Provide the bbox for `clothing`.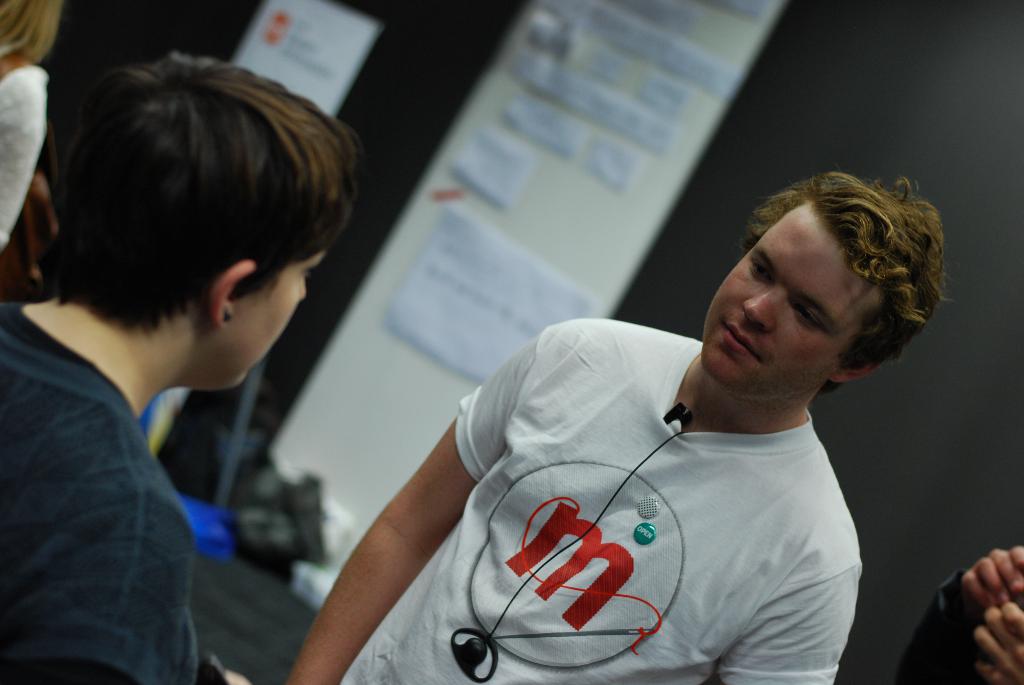
select_region(0, 65, 51, 251).
